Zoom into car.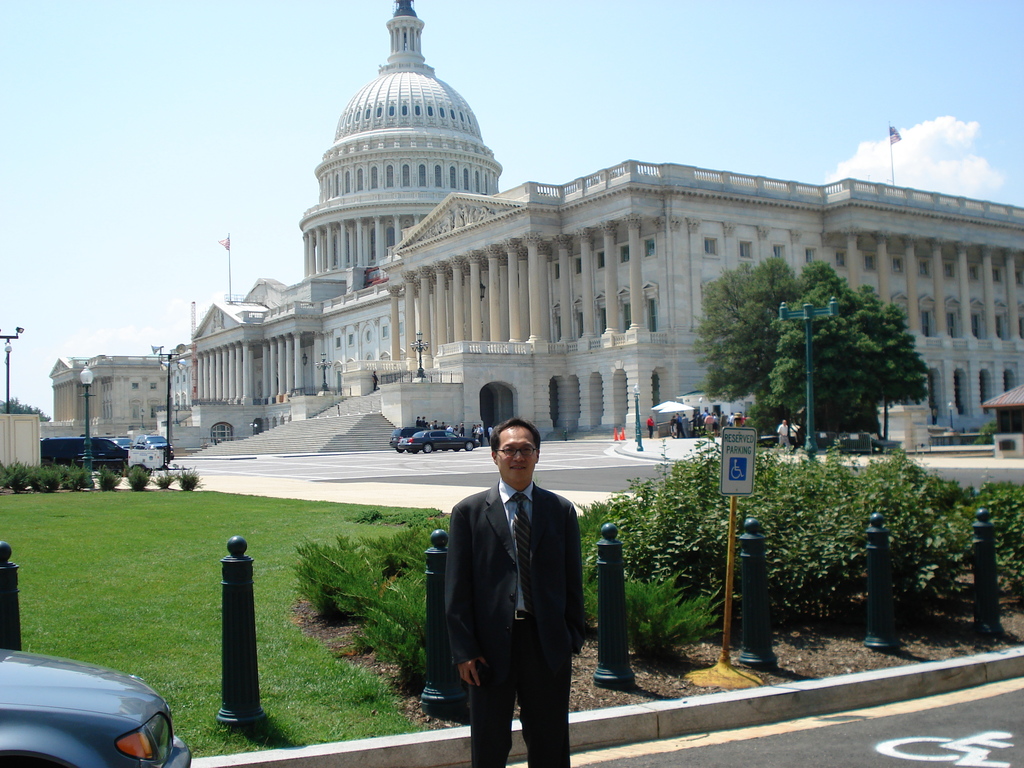
Zoom target: pyautogui.locateOnScreen(0, 646, 191, 767).
